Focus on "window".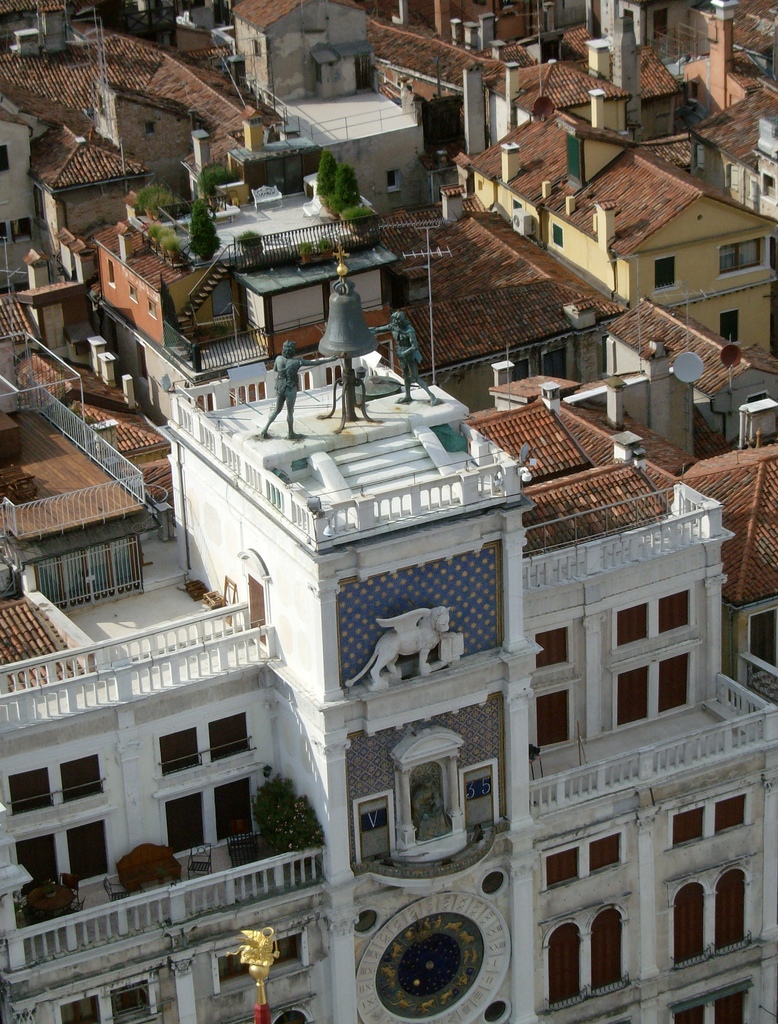
Focused at <box>143,291,154,308</box>.
